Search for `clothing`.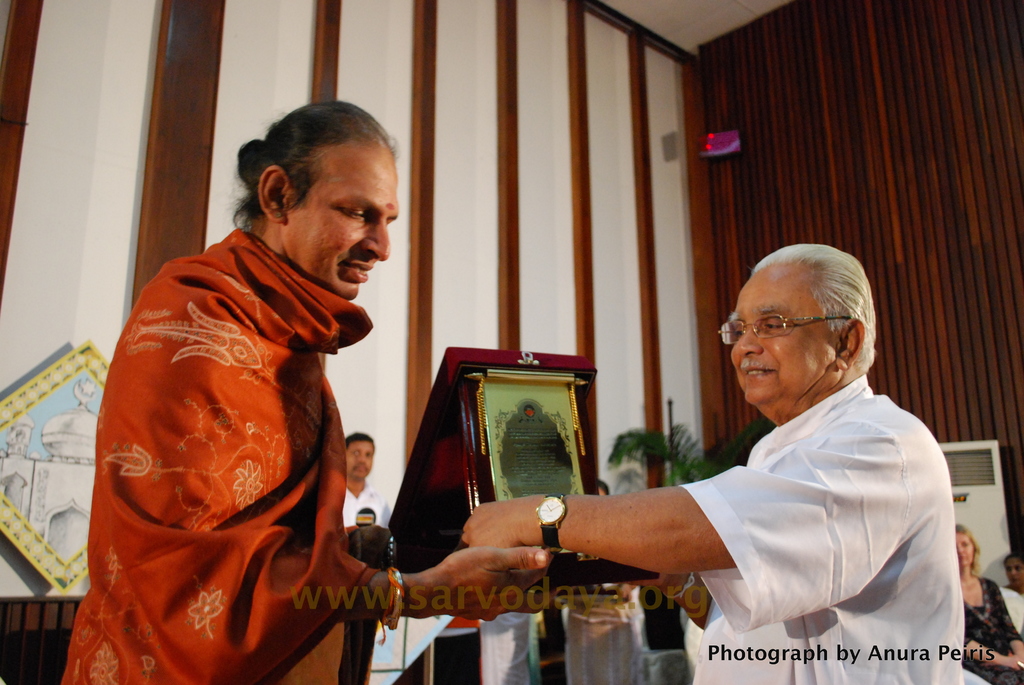
Found at crop(79, 207, 392, 664).
